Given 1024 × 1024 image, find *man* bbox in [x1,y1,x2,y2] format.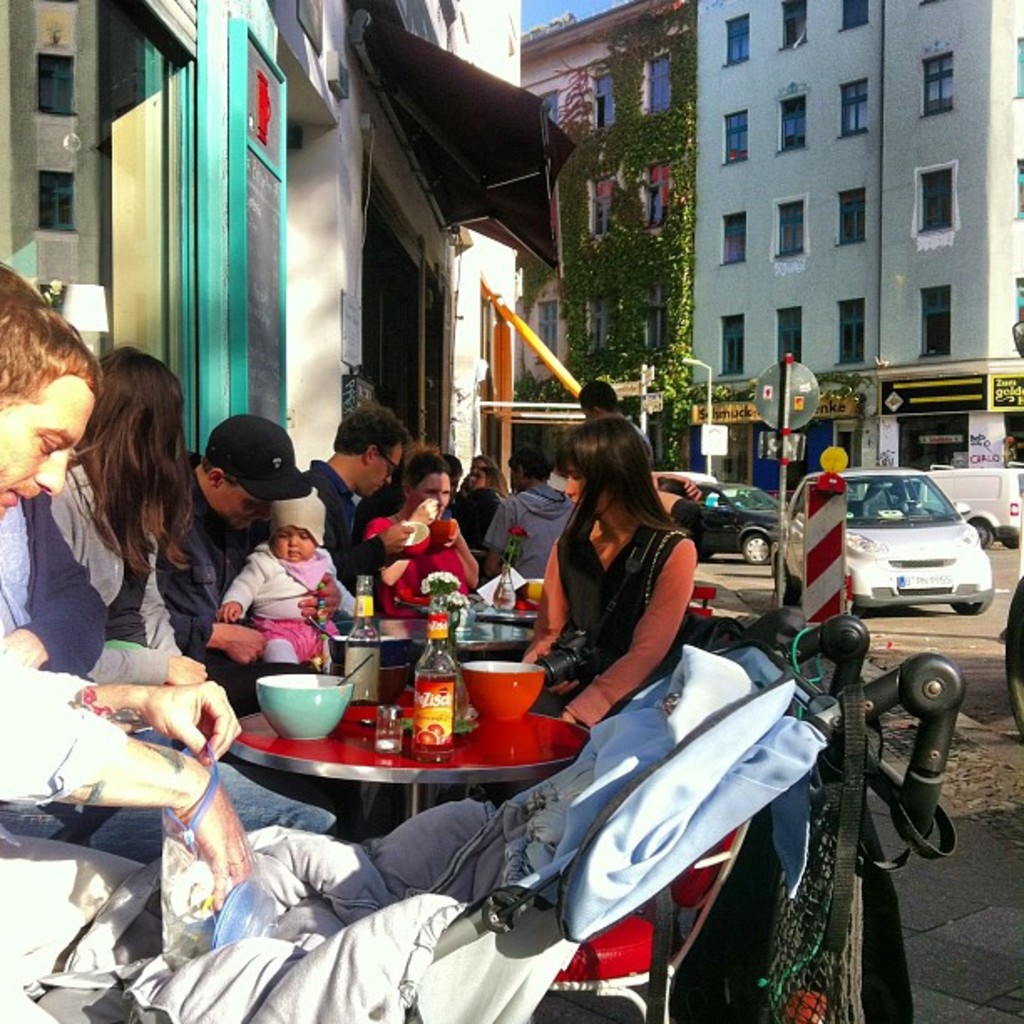
[298,398,433,607].
